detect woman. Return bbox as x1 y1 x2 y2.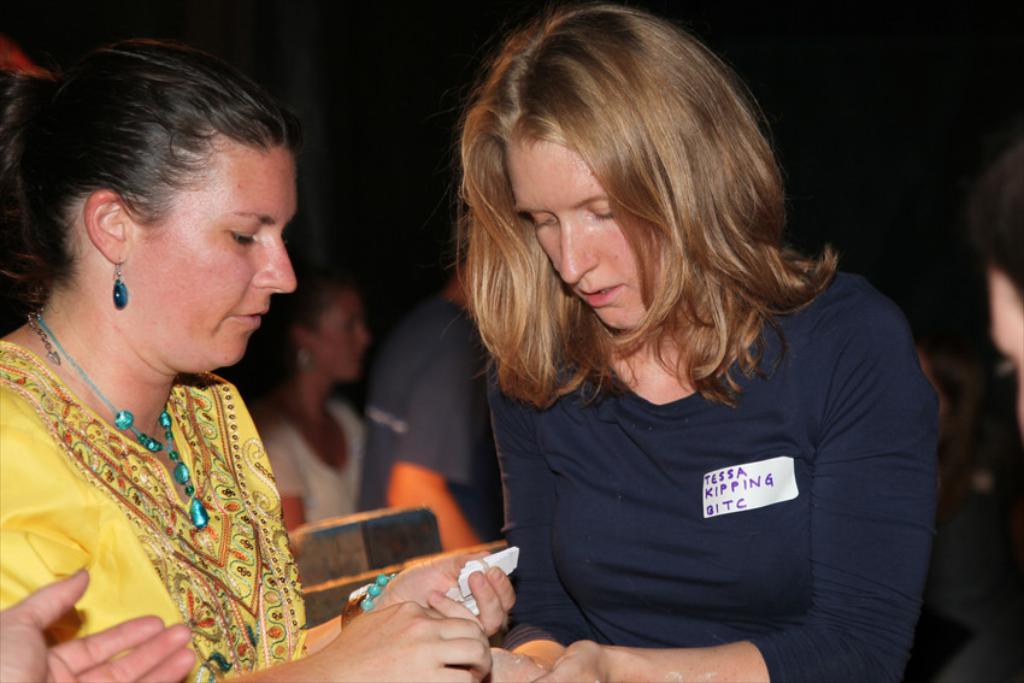
355 29 941 676.
